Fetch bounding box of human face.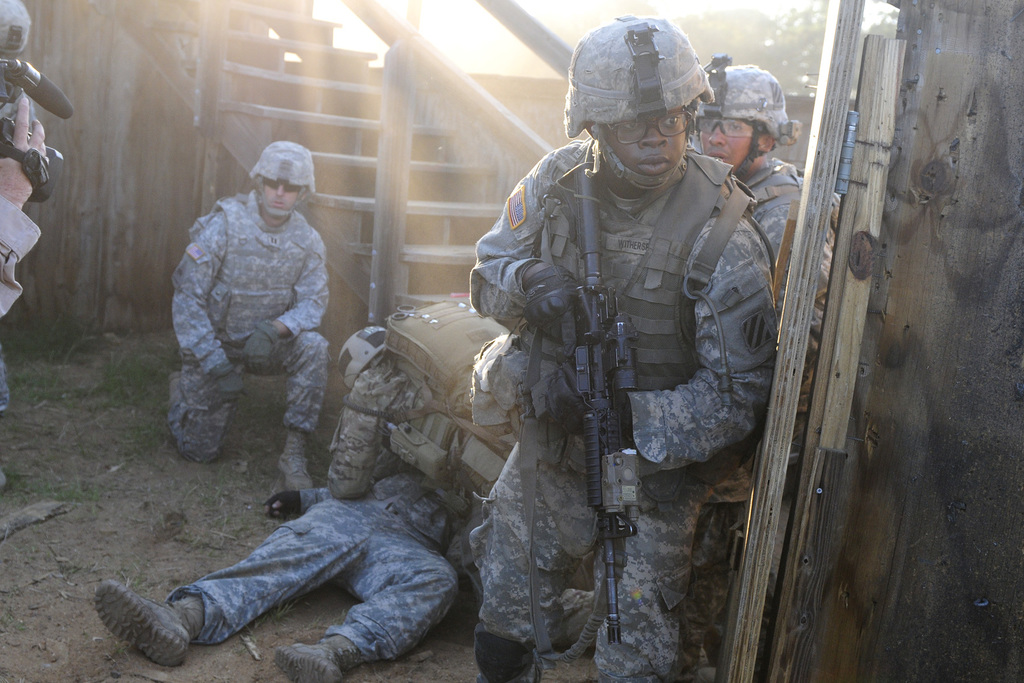
Bbox: [left=260, top=179, right=303, bottom=217].
